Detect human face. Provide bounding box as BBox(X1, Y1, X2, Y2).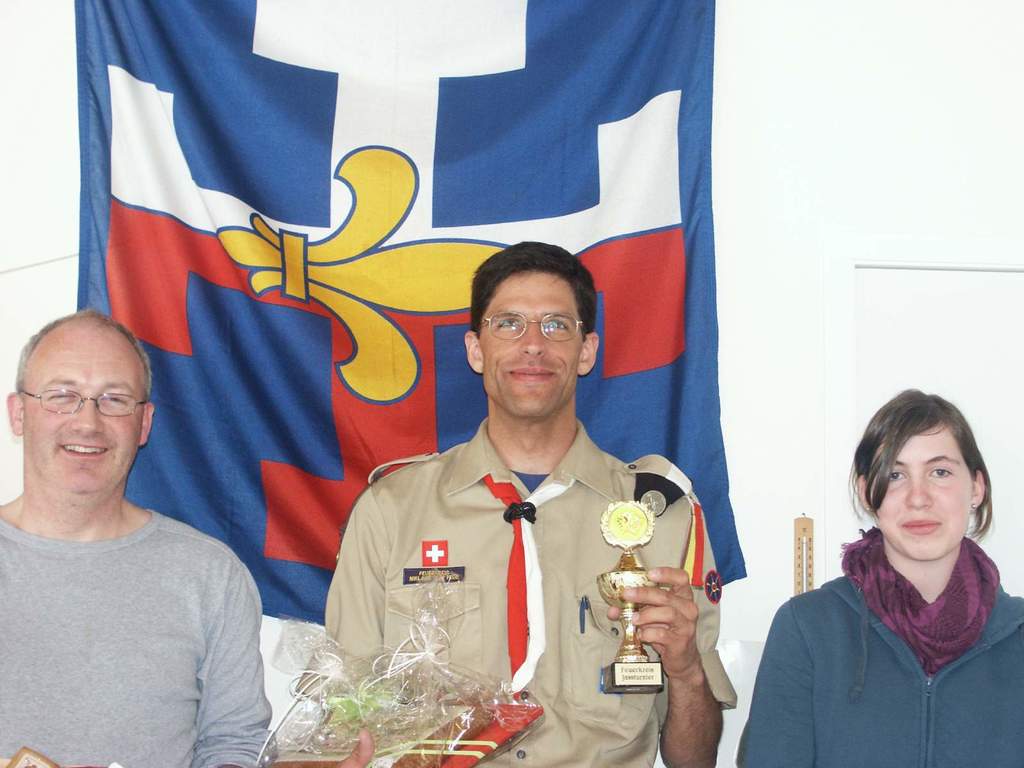
BBox(31, 323, 144, 497).
